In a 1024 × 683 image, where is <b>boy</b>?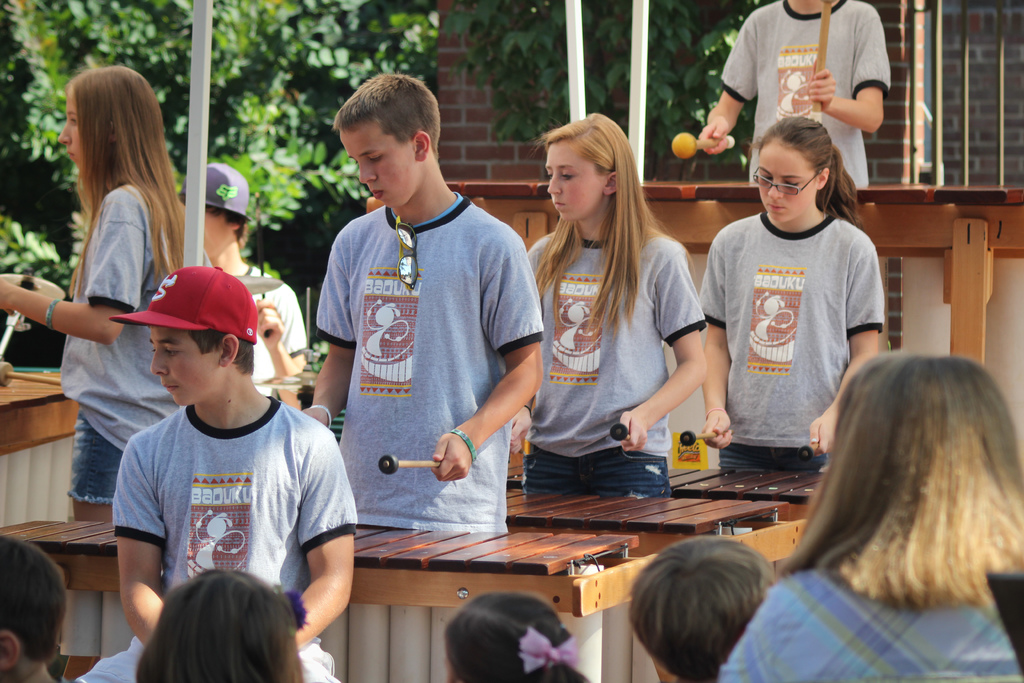
[77,262,369,682].
